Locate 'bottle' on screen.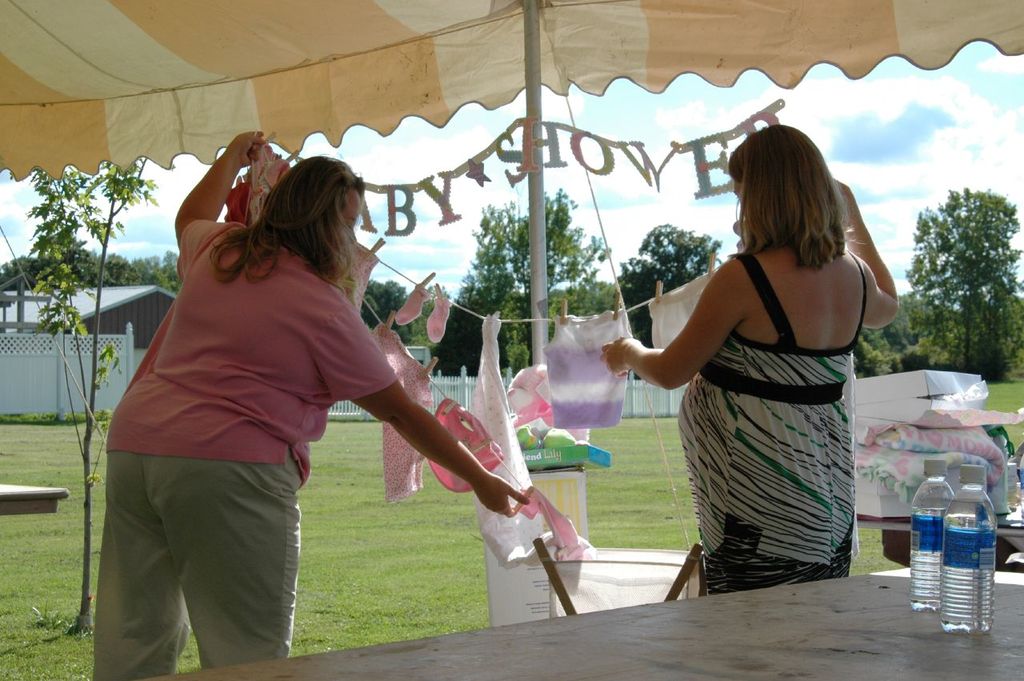
On screen at <box>941,464,998,636</box>.
